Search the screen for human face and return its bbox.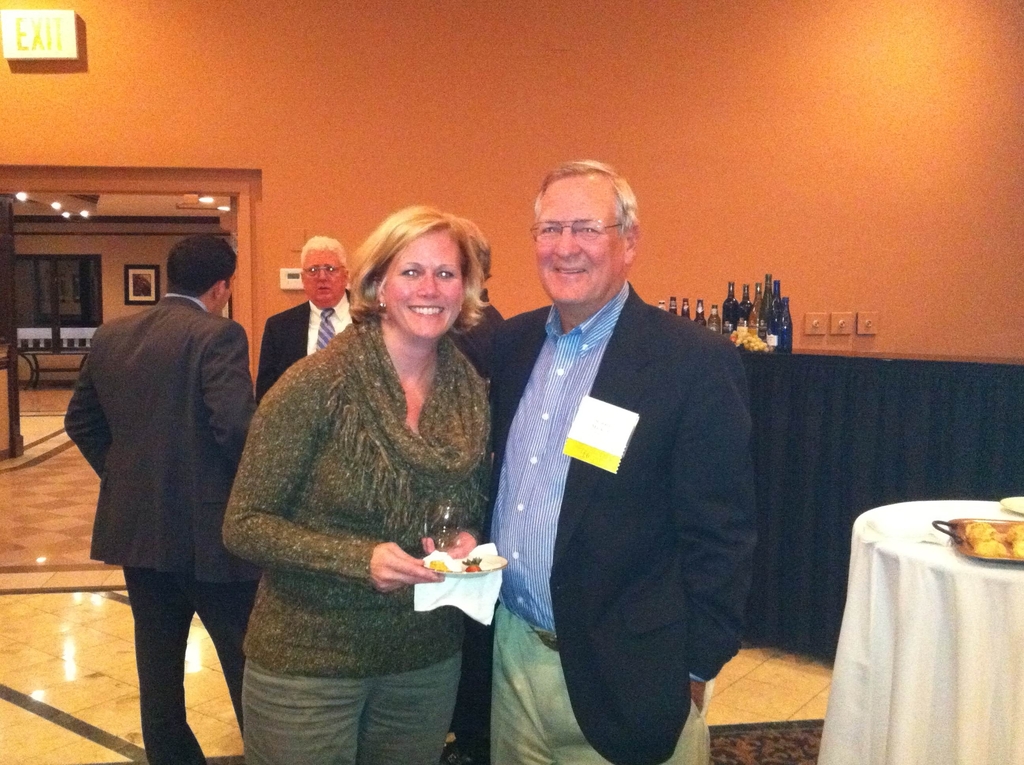
Found: 532:178:621:310.
